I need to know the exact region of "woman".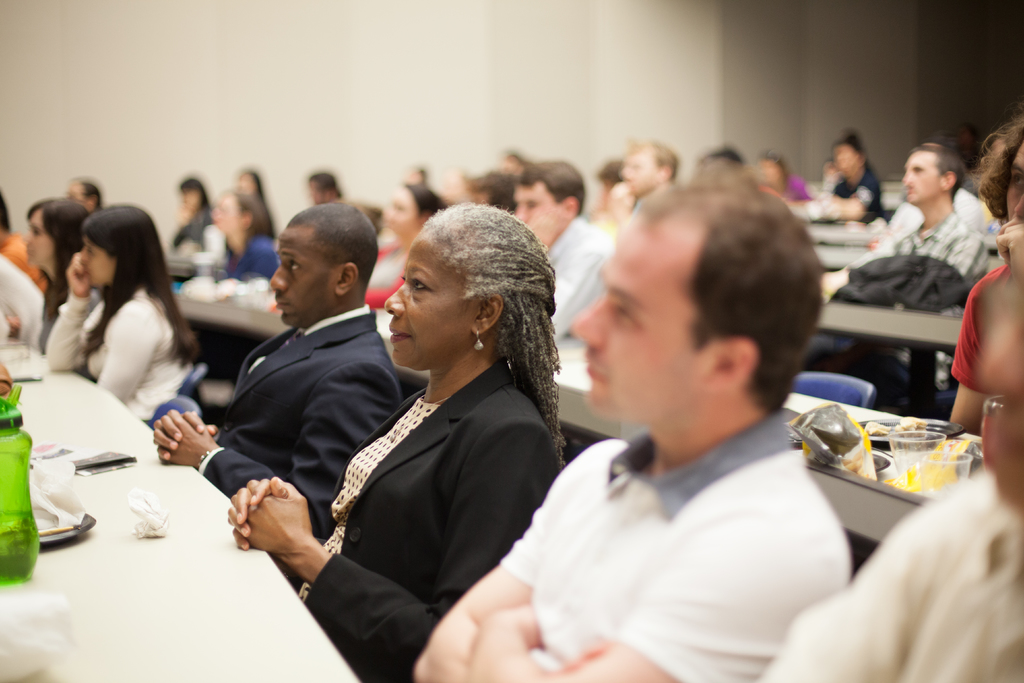
Region: {"left": 299, "top": 208, "right": 582, "bottom": 664}.
